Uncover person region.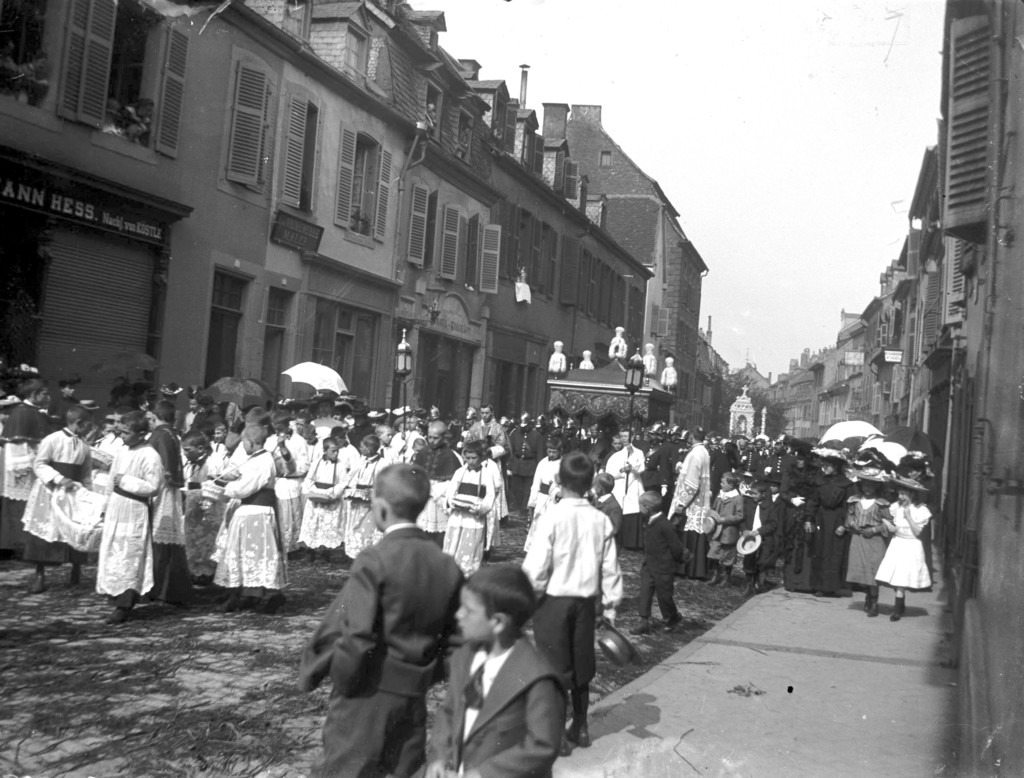
Uncovered: bbox=[15, 51, 51, 107].
